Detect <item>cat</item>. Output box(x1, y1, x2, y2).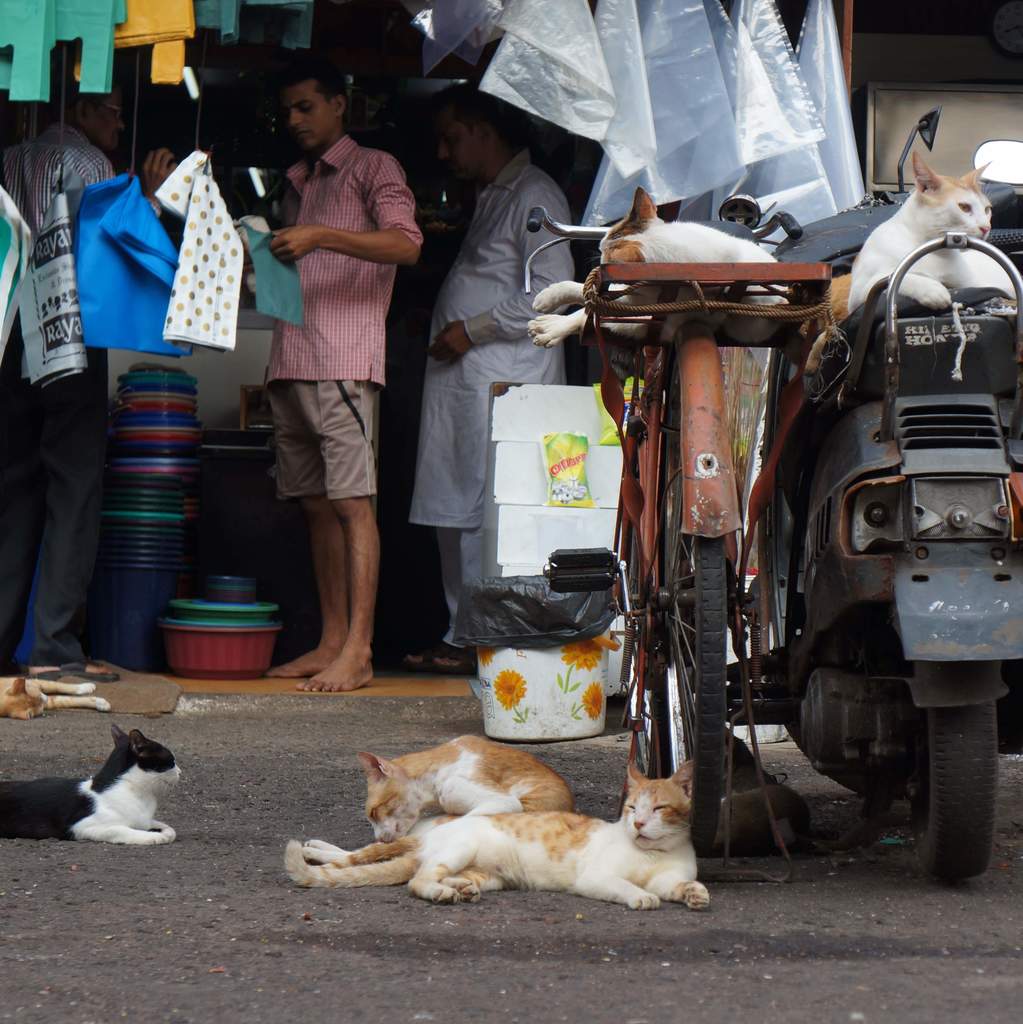
box(693, 738, 809, 858).
